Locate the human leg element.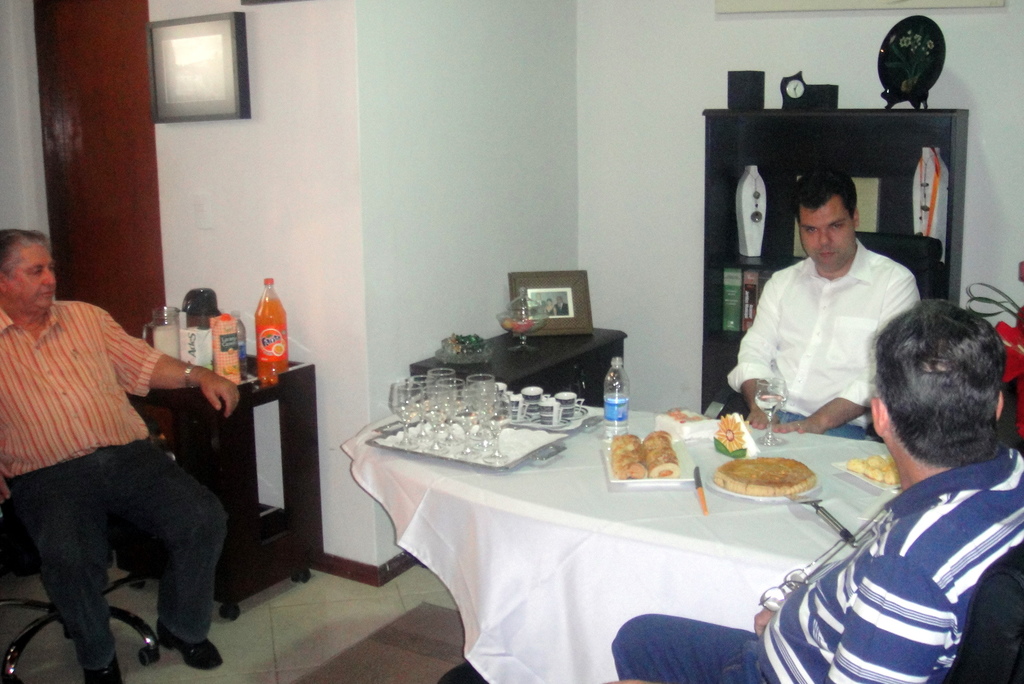
Element bbox: left=4, top=482, right=119, bottom=683.
